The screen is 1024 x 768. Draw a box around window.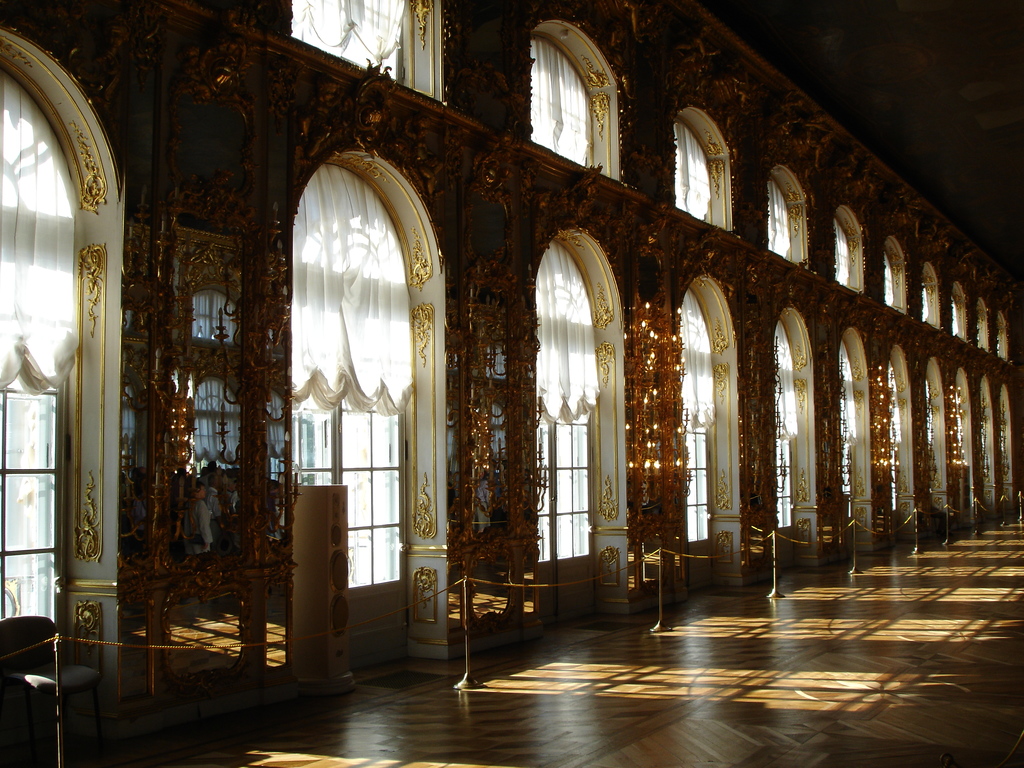
box=[981, 373, 996, 507].
